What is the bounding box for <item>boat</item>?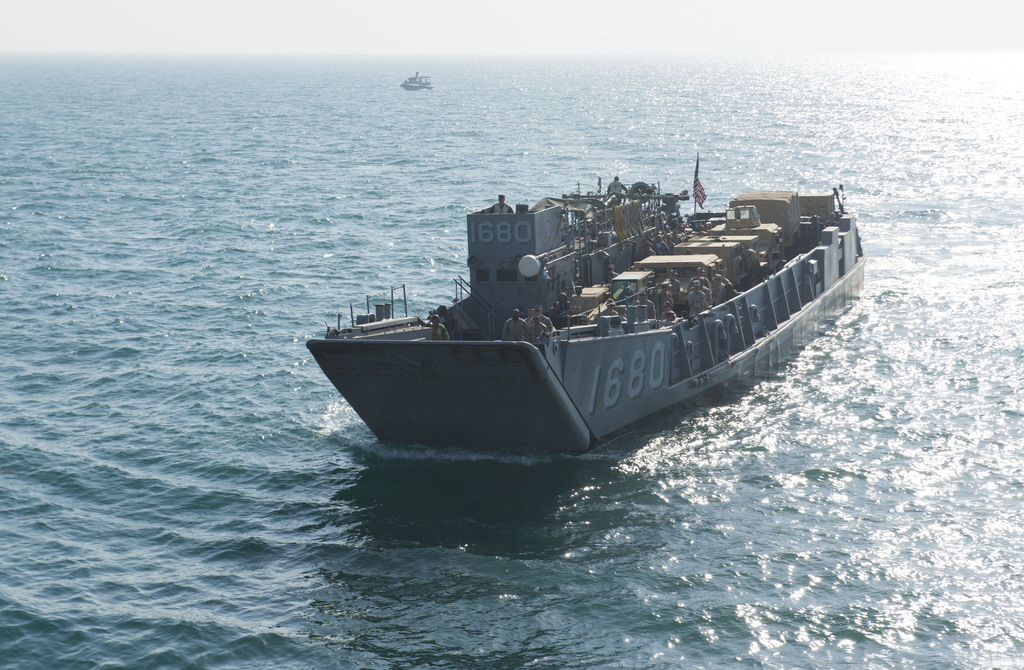
[x1=315, y1=138, x2=867, y2=461].
